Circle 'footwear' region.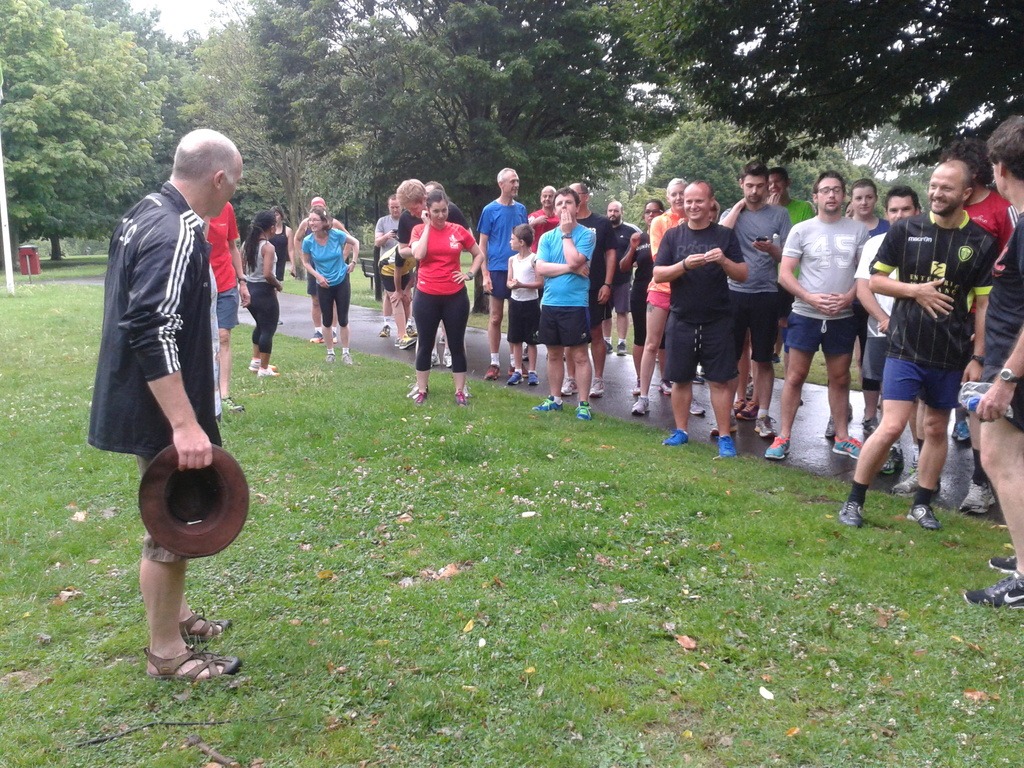
Region: bbox(249, 358, 278, 371).
